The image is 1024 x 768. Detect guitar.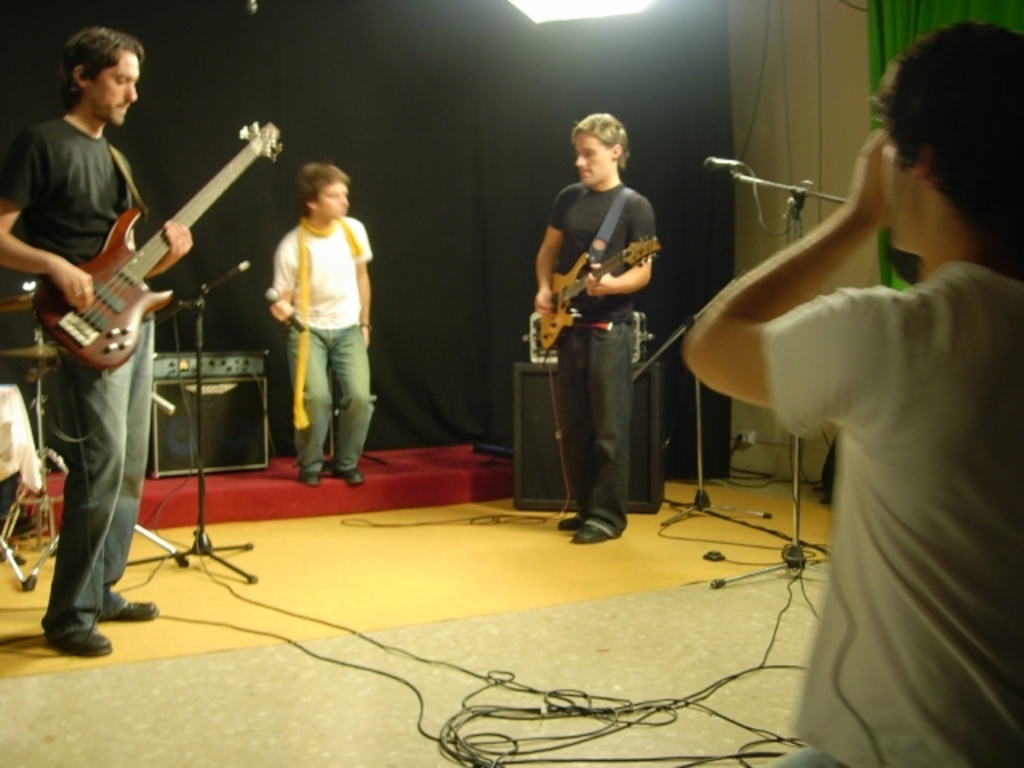
Detection: 523 232 664 350.
